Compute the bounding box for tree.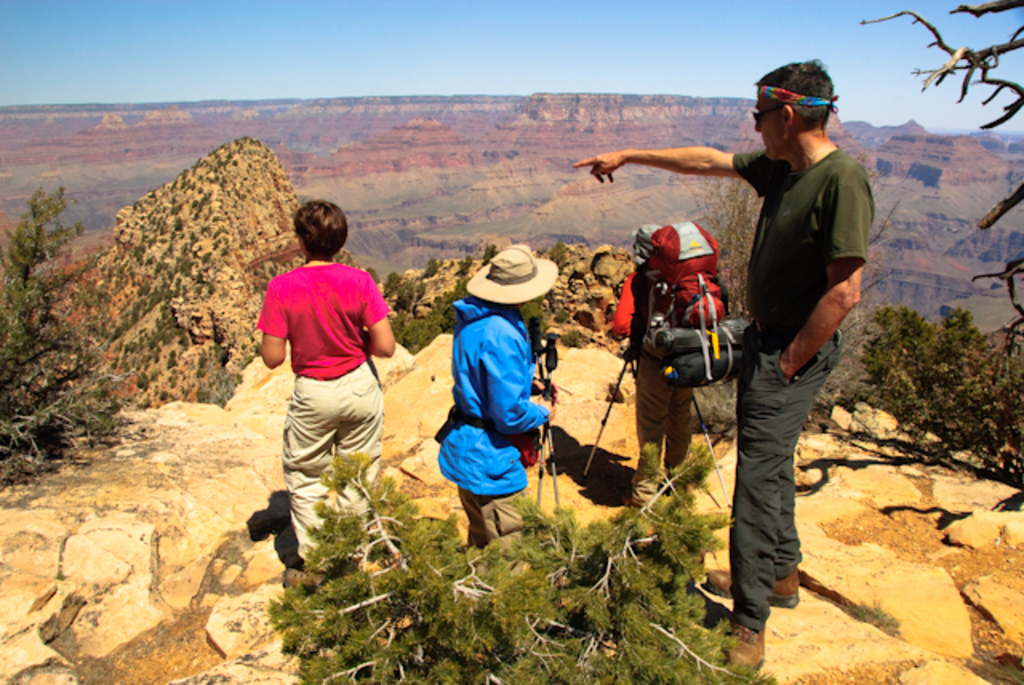
(x1=424, y1=258, x2=440, y2=278).
